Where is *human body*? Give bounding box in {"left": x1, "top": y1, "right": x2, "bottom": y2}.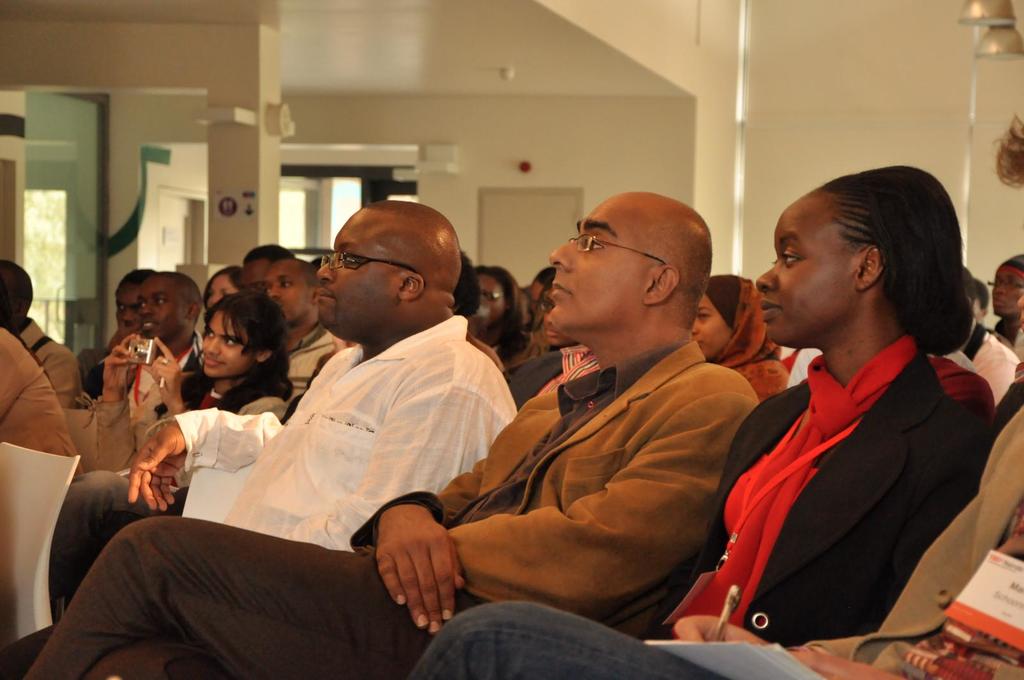
{"left": 633, "top": 342, "right": 1000, "bottom": 641}.
